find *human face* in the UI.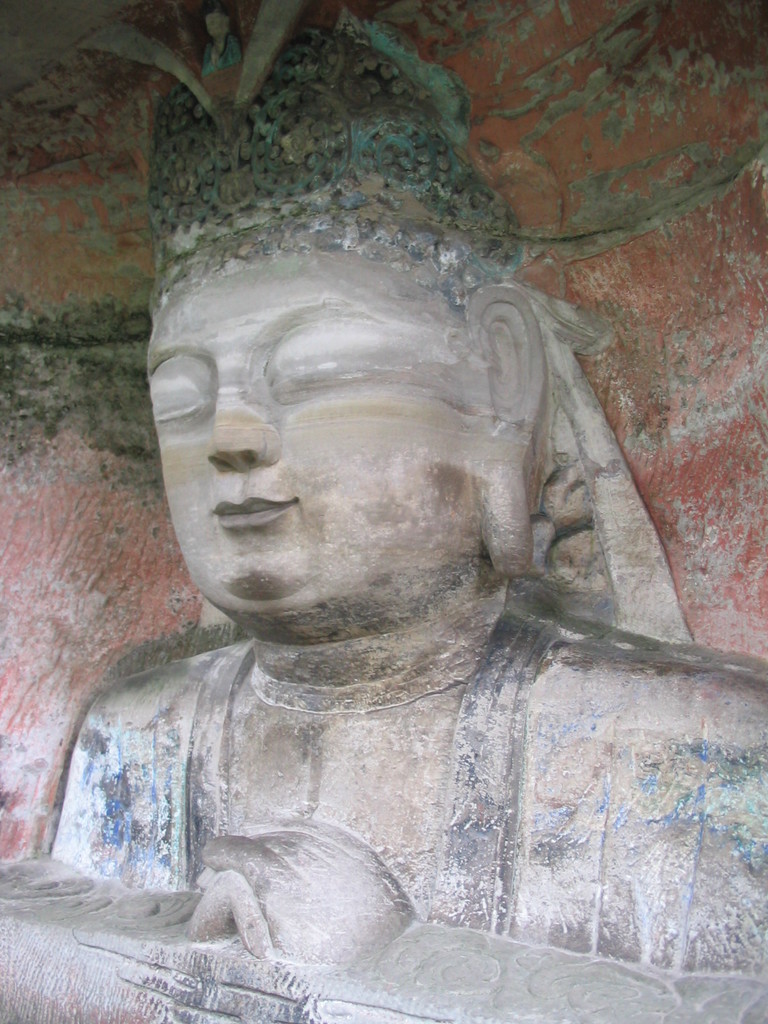
UI element at 147,257,493,603.
